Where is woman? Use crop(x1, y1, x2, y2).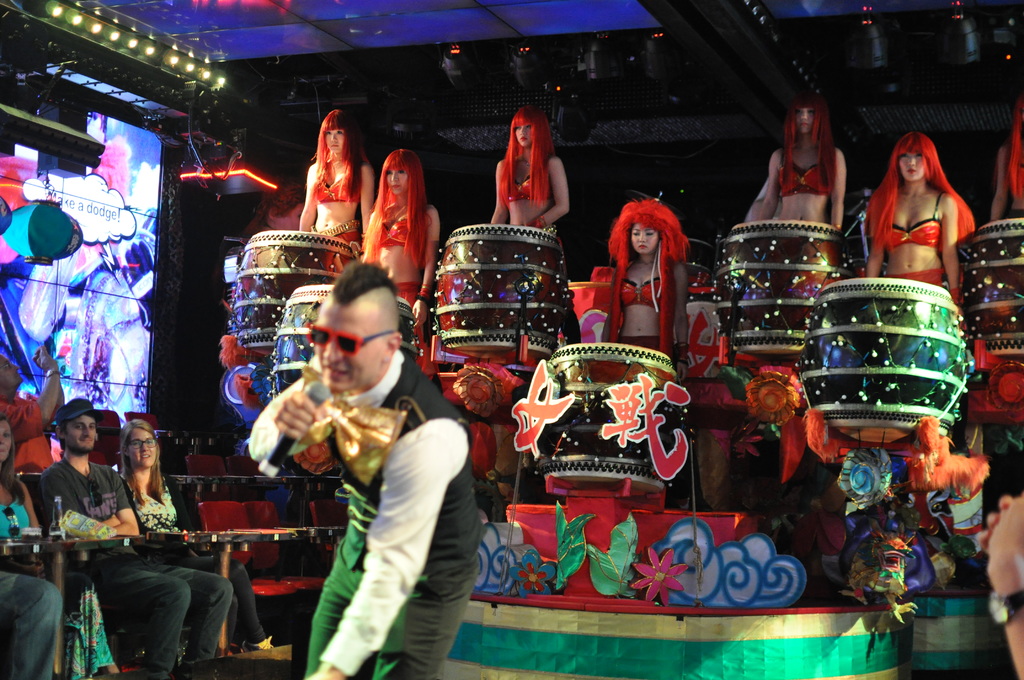
crop(865, 141, 997, 289).
